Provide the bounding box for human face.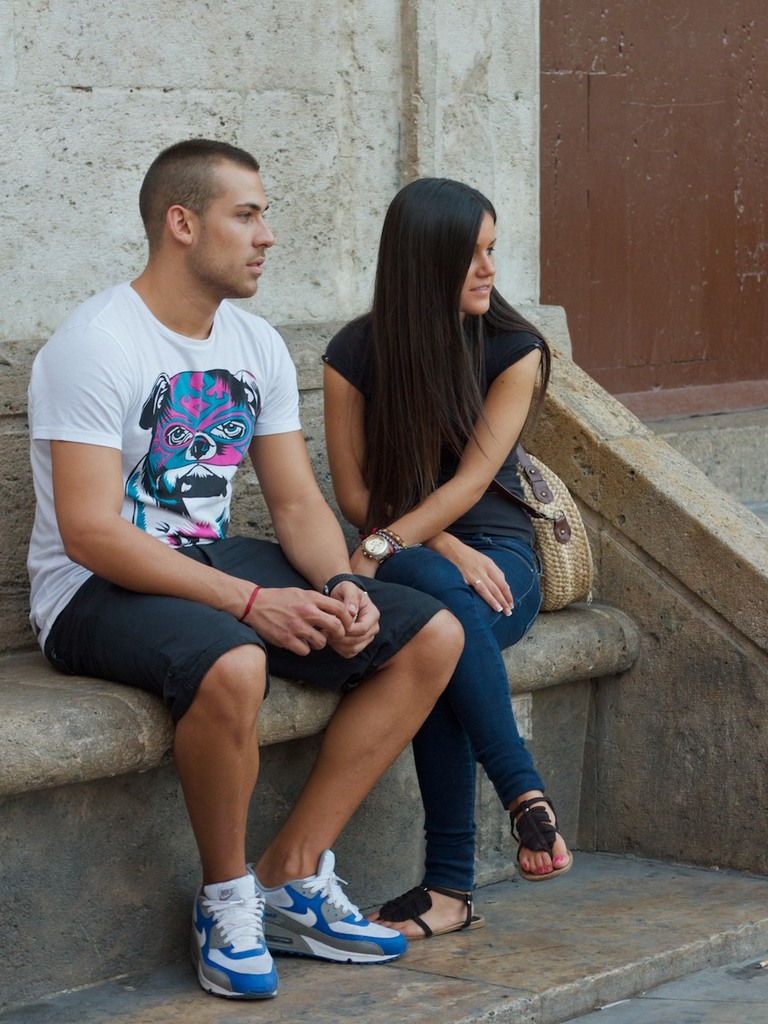
select_region(195, 169, 278, 300).
